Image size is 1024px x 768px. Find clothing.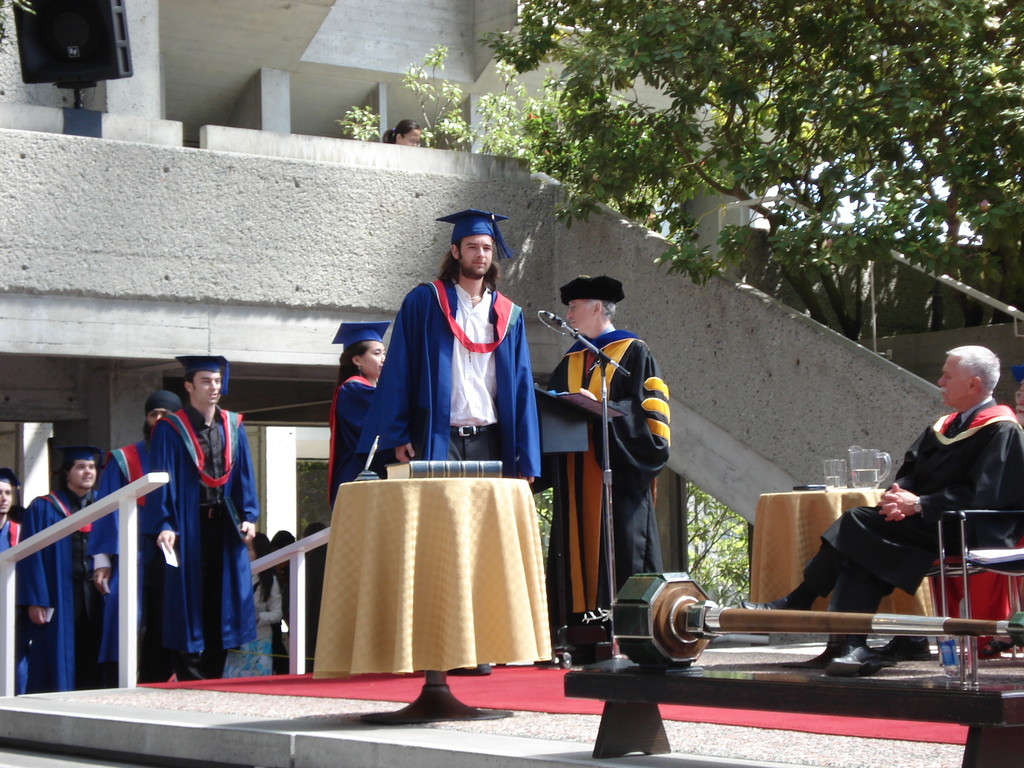
{"x1": 0, "y1": 509, "x2": 33, "y2": 699}.
